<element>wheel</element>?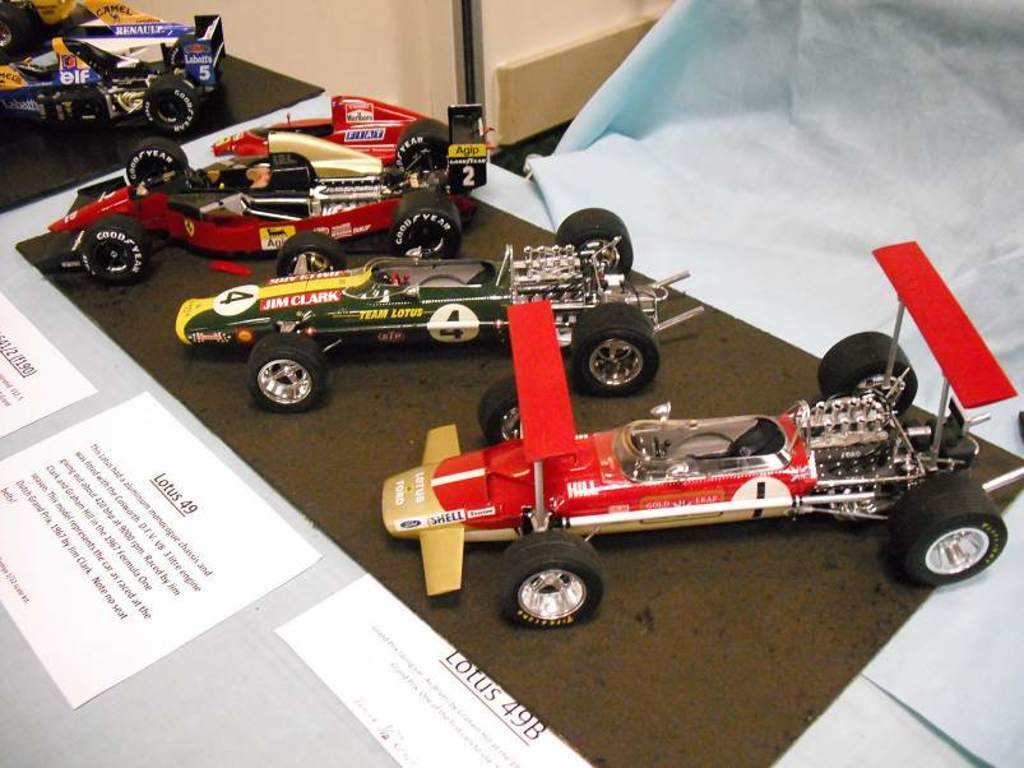
x1=139 y1=73 x2=199 y2=138
